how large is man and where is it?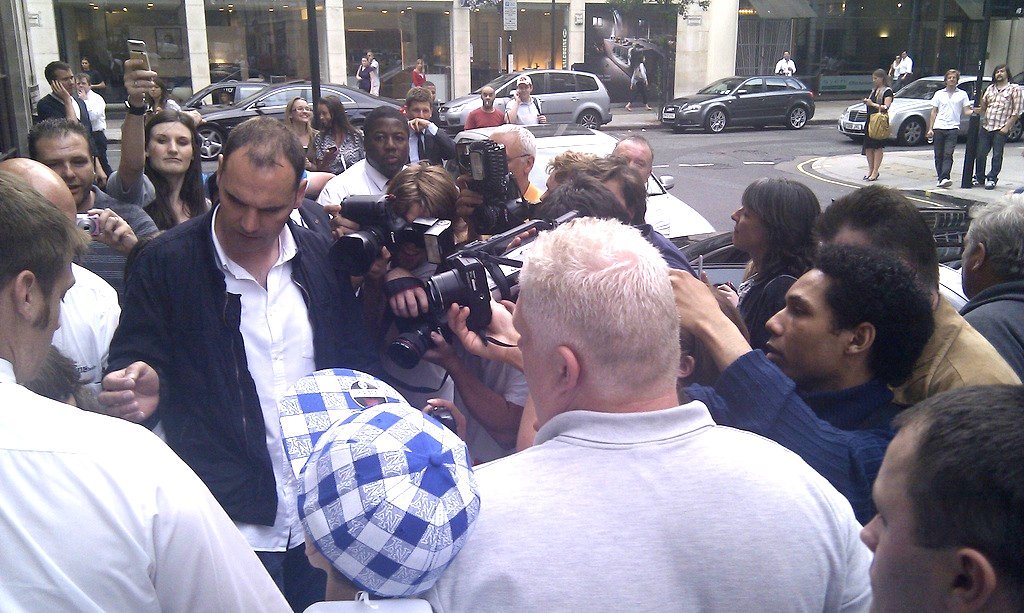
Bounding box: [left=859, top=388, right=1023, bottom=612].
